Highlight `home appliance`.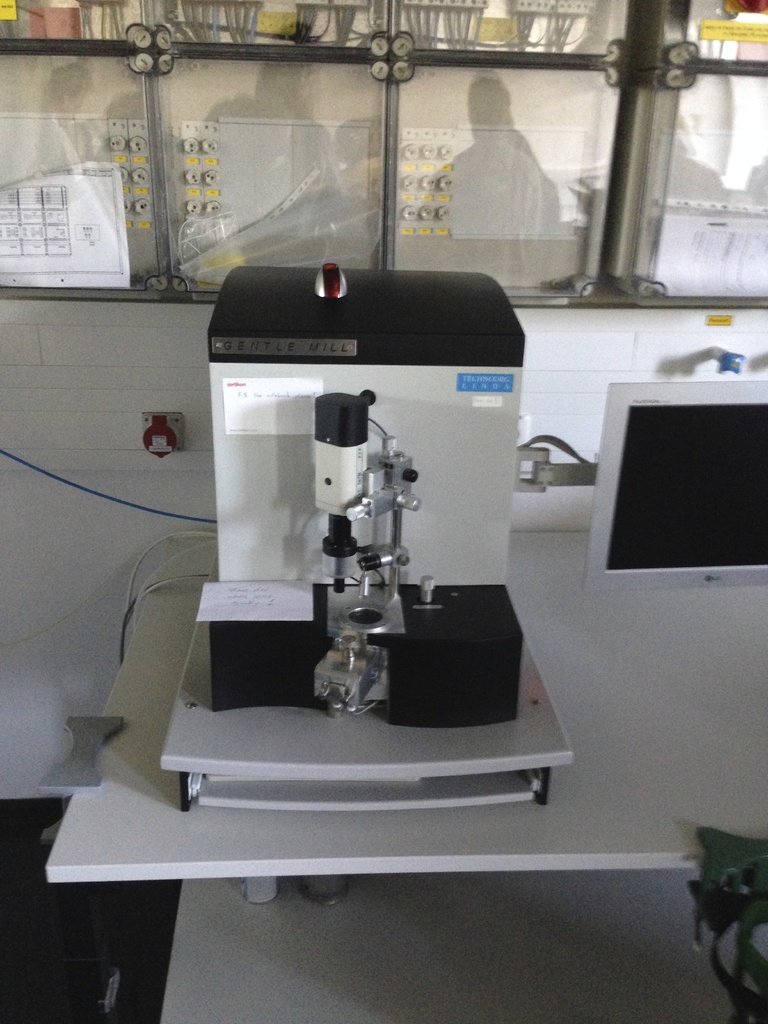
Highlighted region: pyautogui.locateOnScreen(182, 271, 547, 726).
